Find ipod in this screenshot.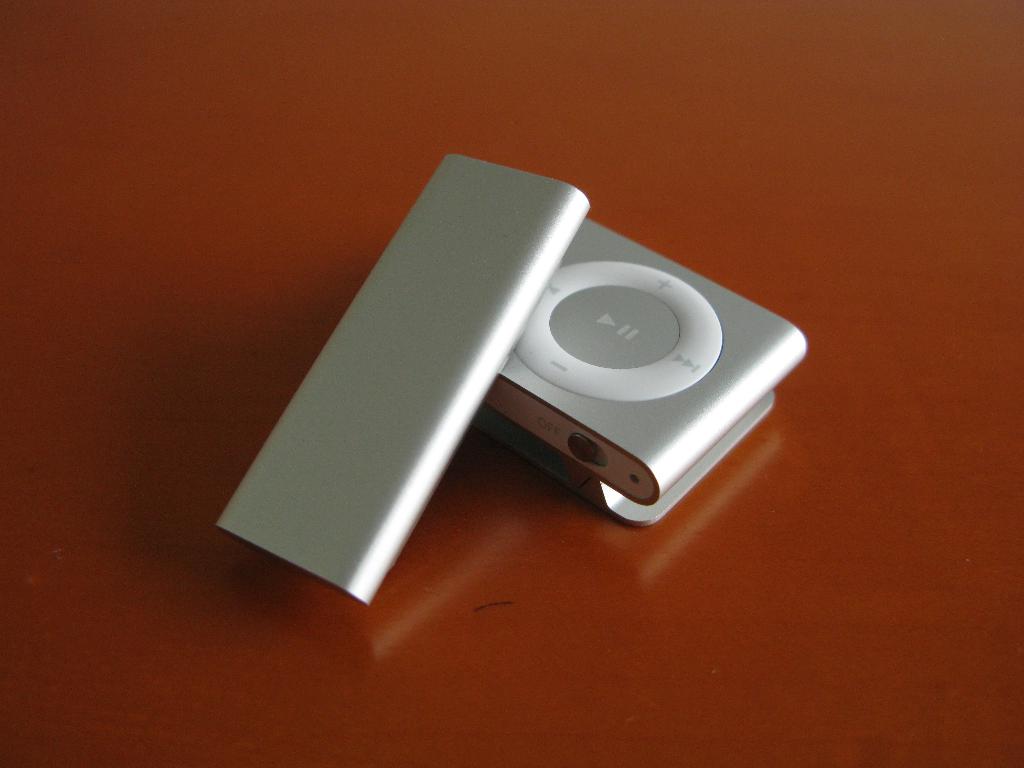
The bounding box for ipod is (474, 214, 809, 527).
